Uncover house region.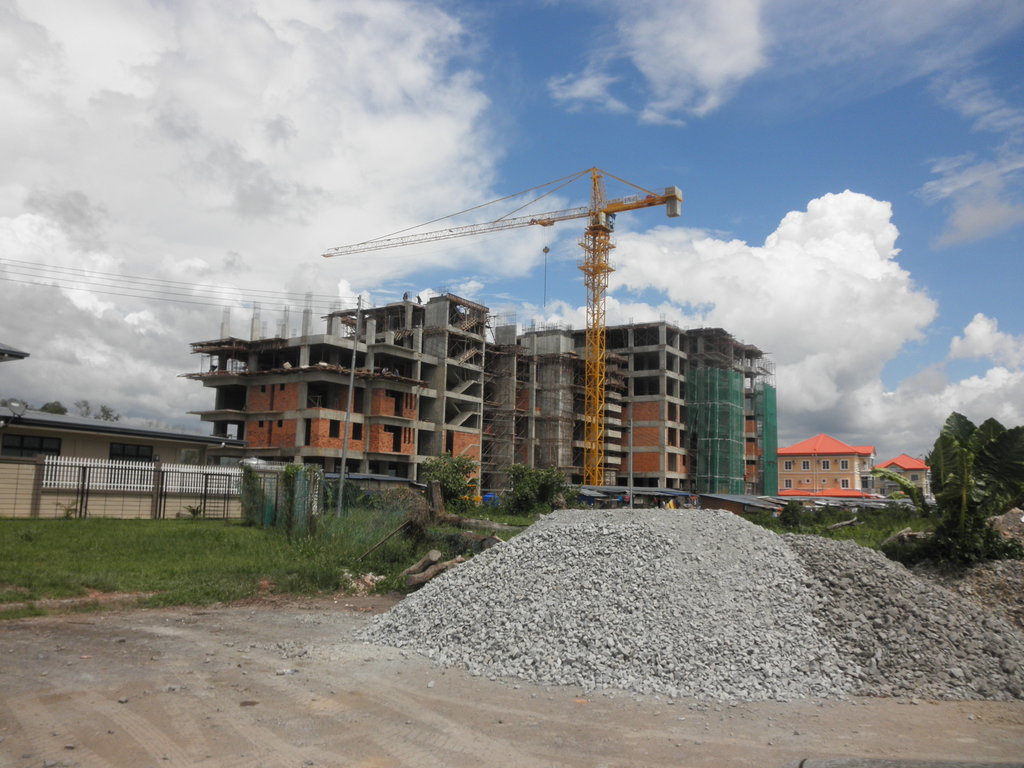
Uncovered: (778, 435, 874, 496).
